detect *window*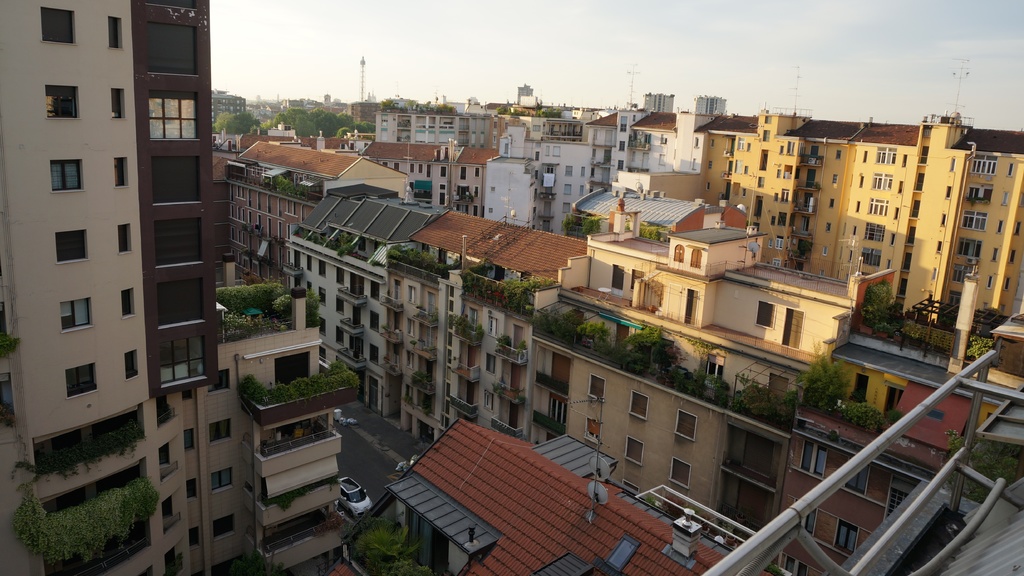
box(381, 161, 391, 168)
